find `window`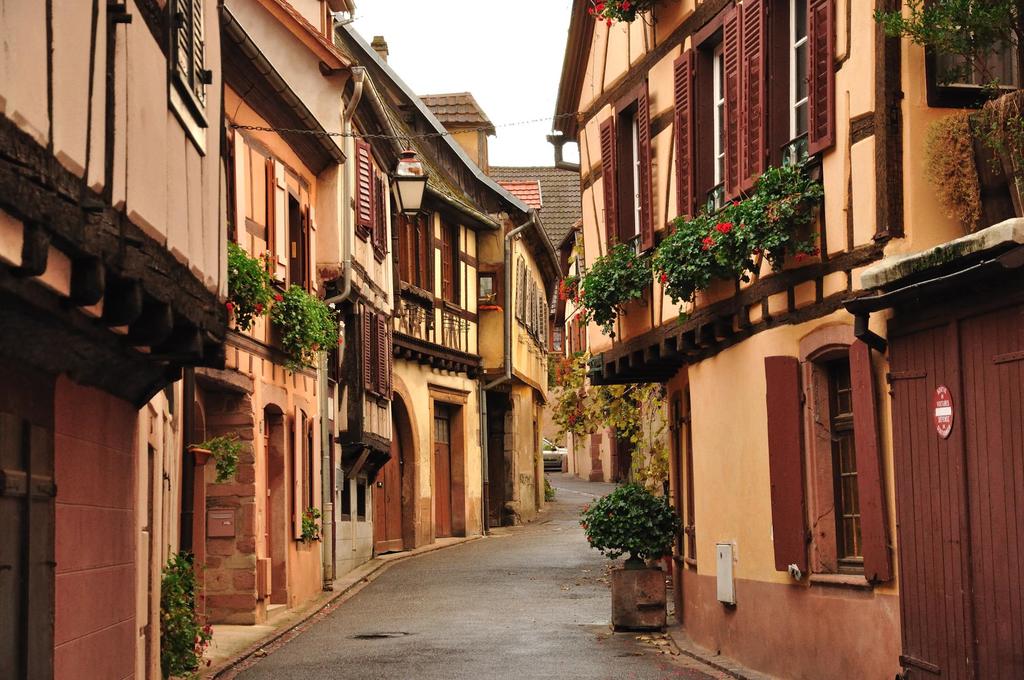
Rect(388, 197, 479, 317)
